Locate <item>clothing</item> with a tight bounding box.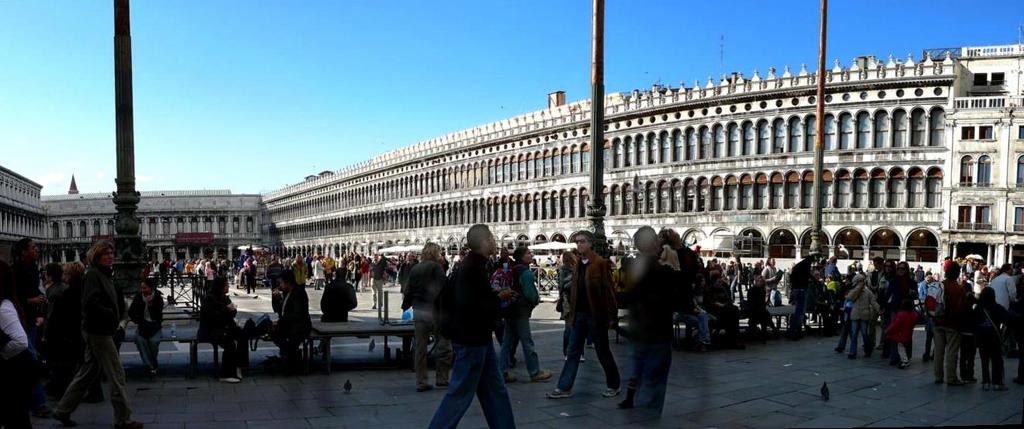
<bbox>684, 287, 709, 350</bbox>.
